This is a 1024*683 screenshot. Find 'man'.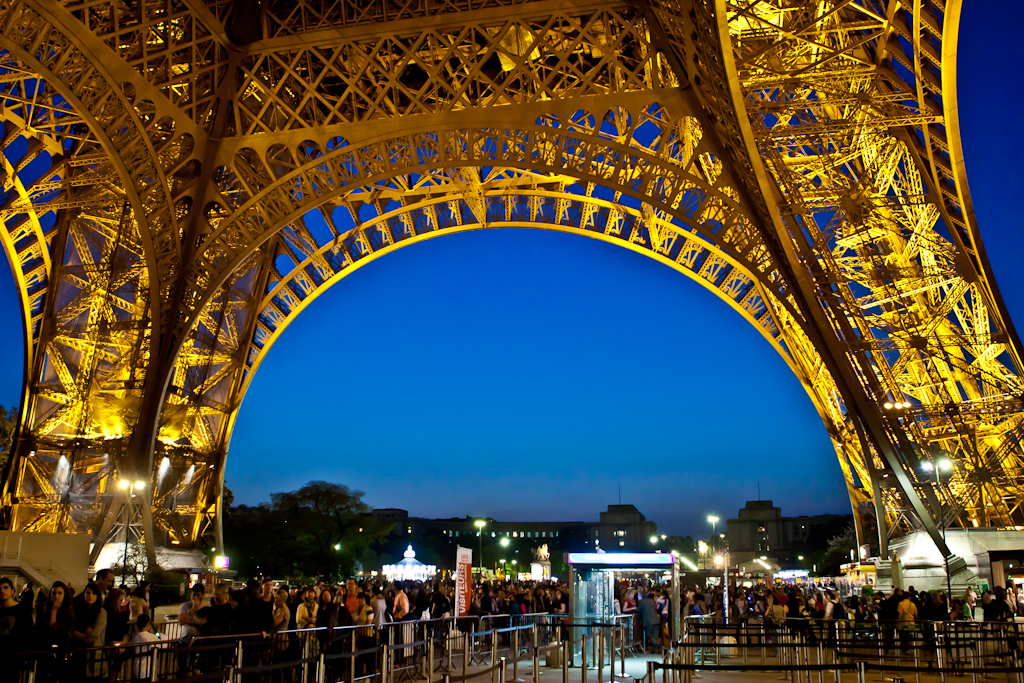
Bounding box: BBox(641, 590, 662, 649).
